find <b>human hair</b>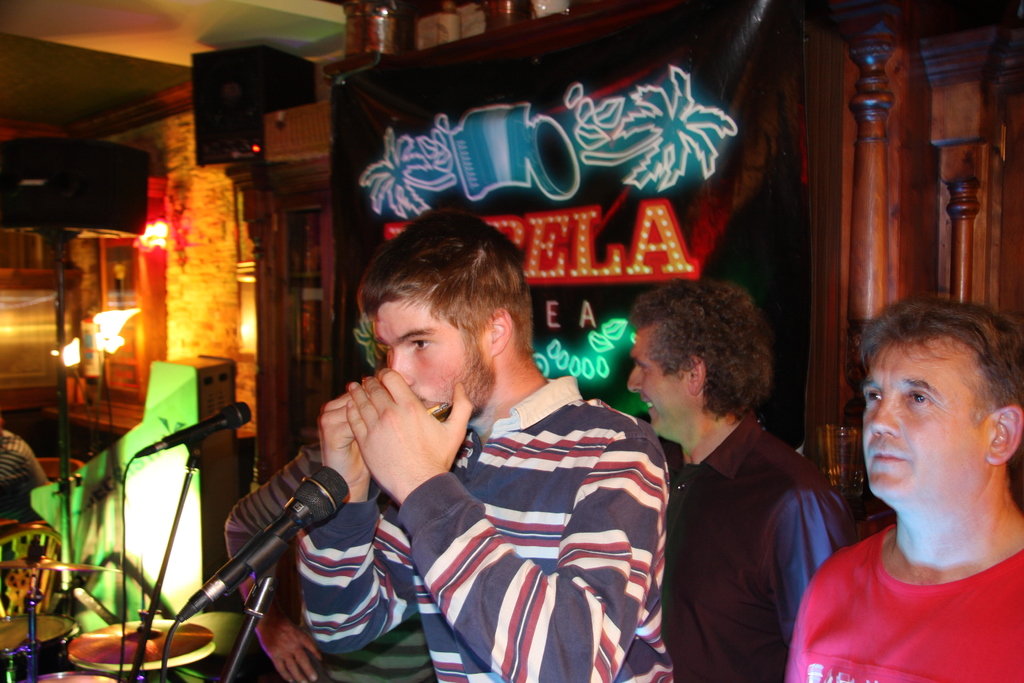
(356, 210, 530, 370)
